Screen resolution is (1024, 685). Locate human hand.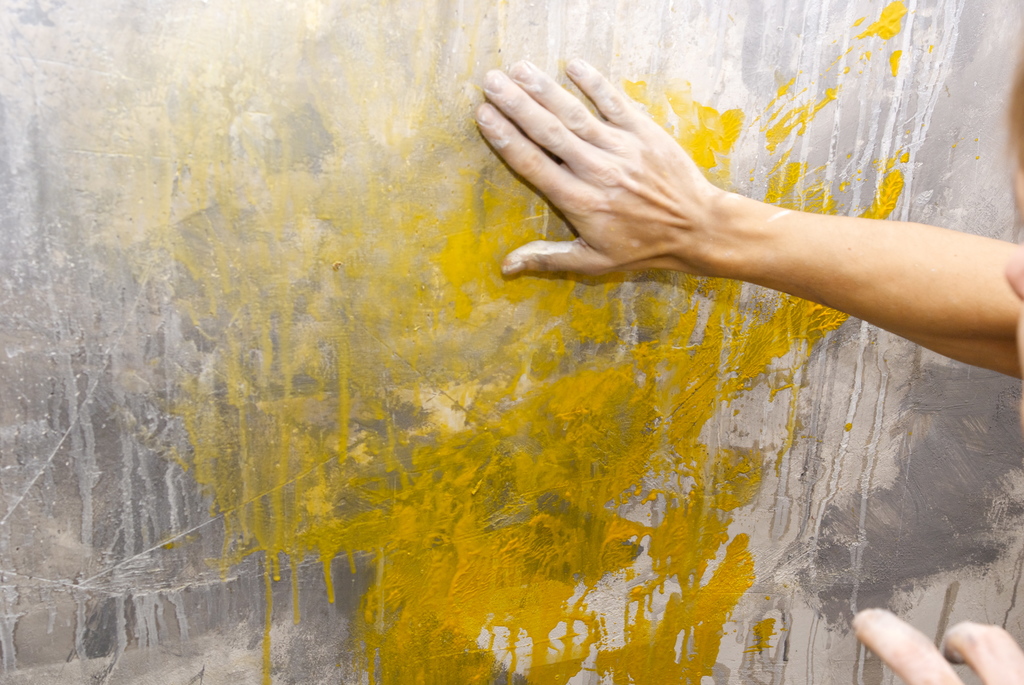
(x1=851, y1=605, x2=1023, y2=684).
